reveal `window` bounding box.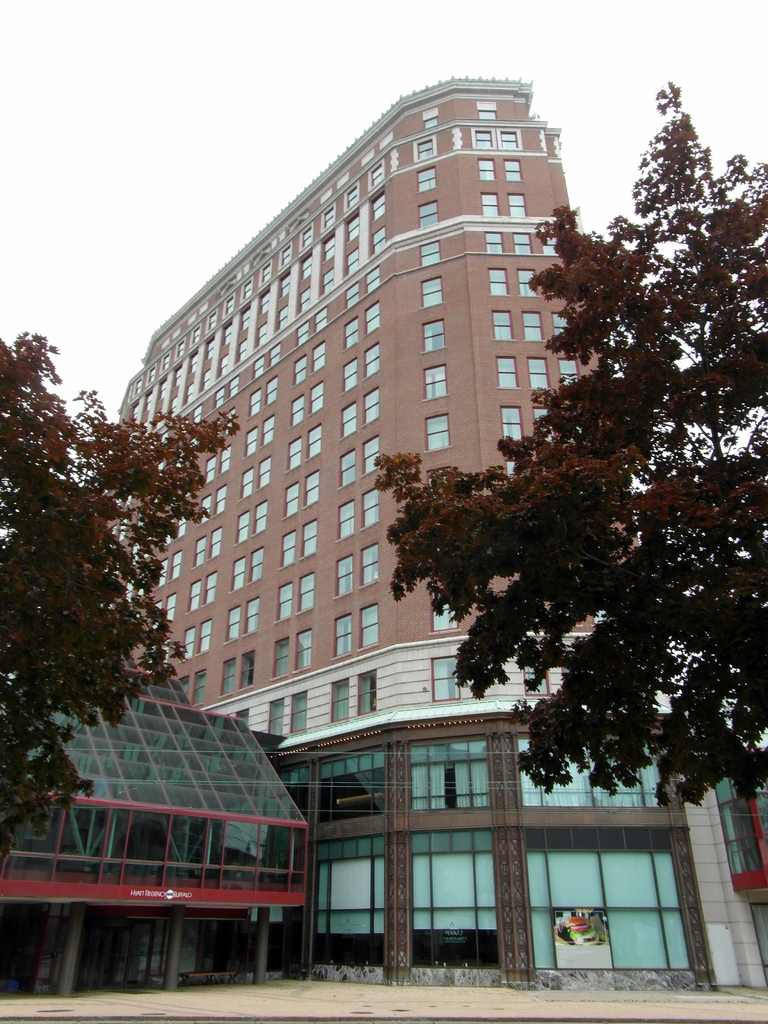
Revealed: 484 231 506 255.
